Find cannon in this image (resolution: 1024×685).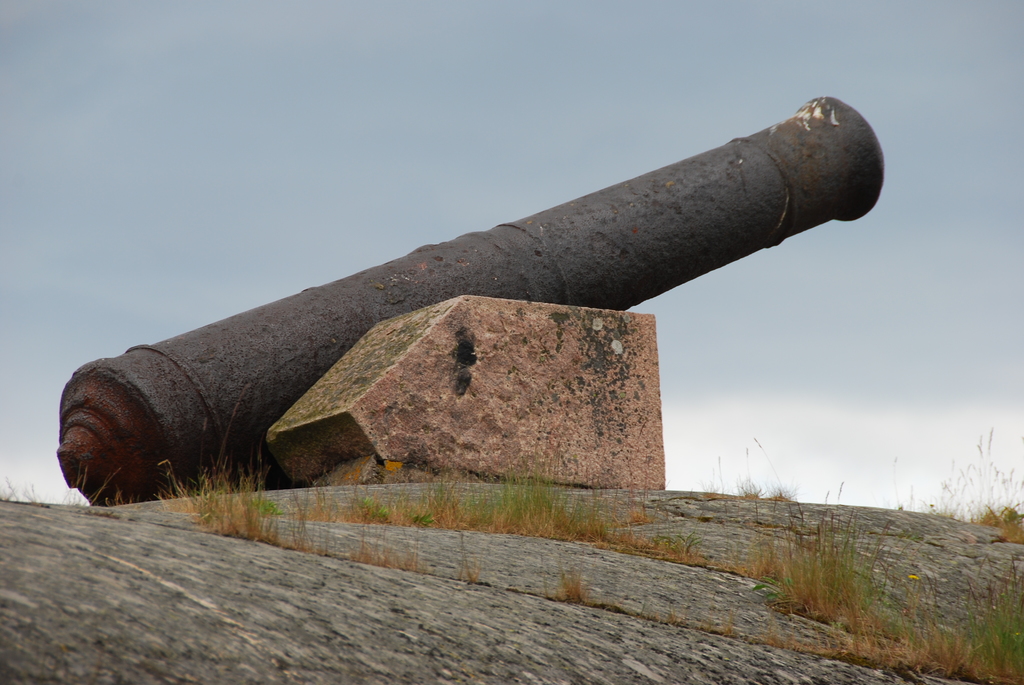
<bbox>58, 96, 890, 510</bbox>.
